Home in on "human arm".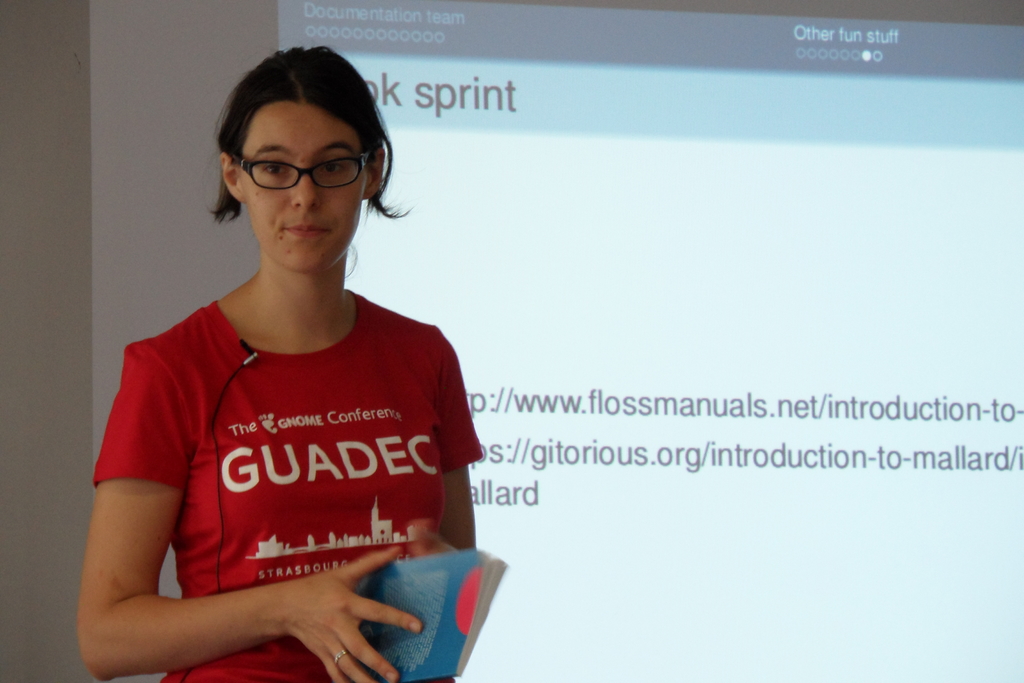
Homed in at 406:338:490:561.
